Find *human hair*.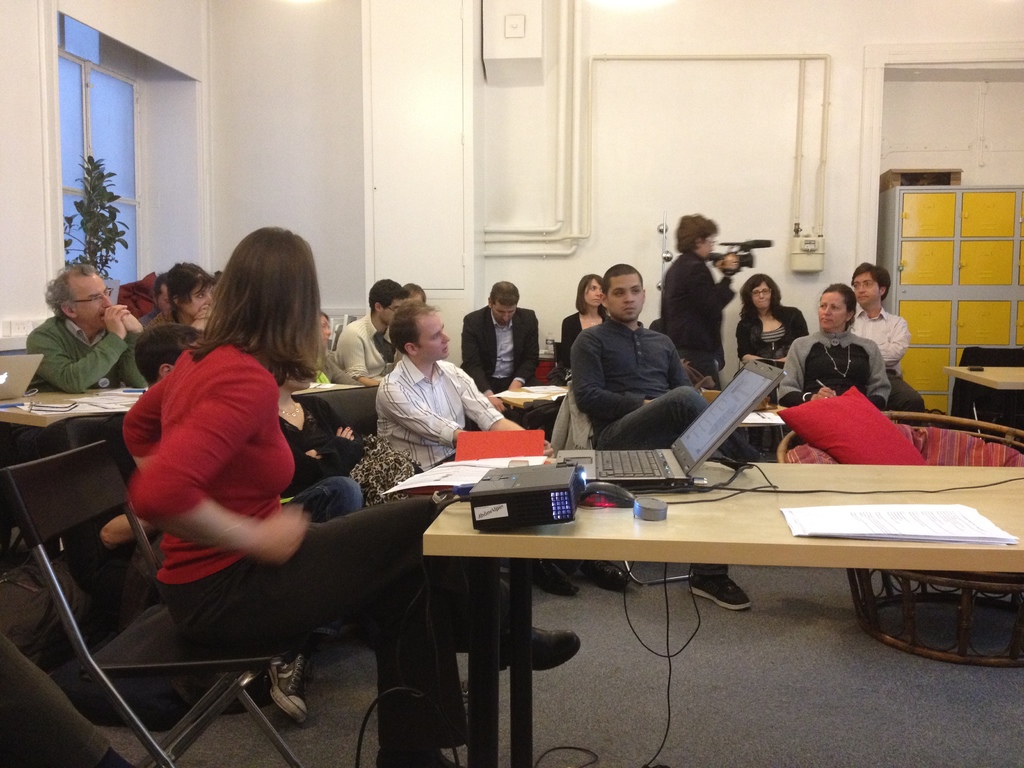
x1=163 y1=264 x2=215 y2=322.
